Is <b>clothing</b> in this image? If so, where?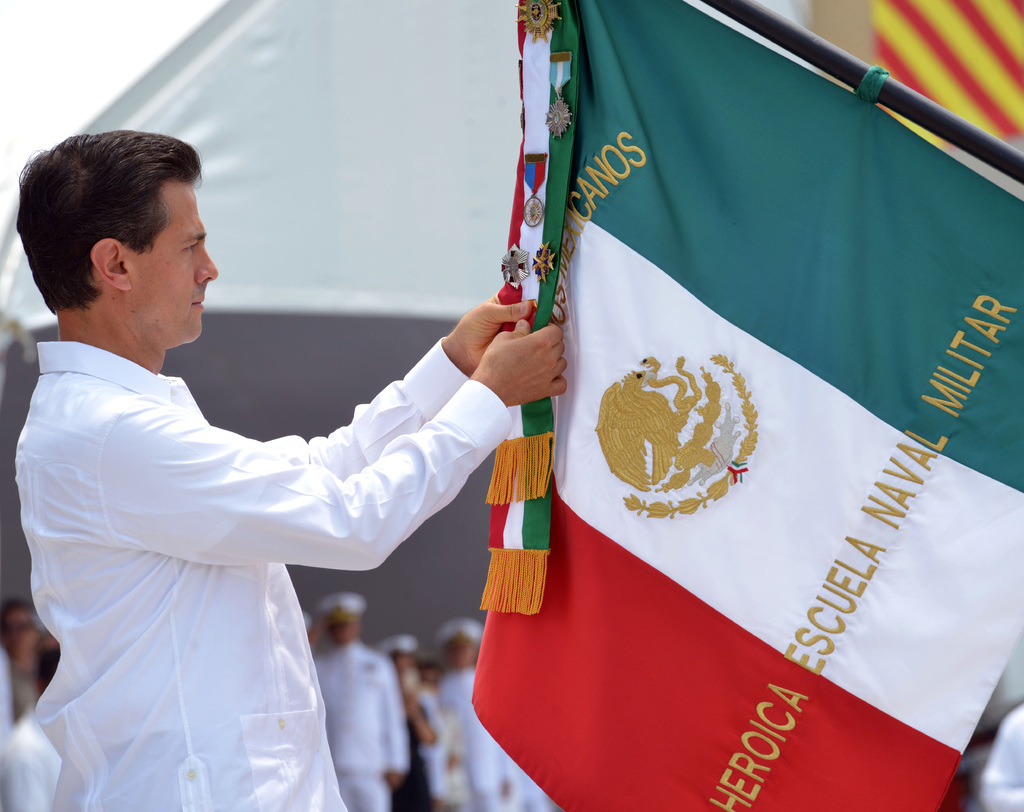
Yes, at select_region(980, 703, 1023, 811).
